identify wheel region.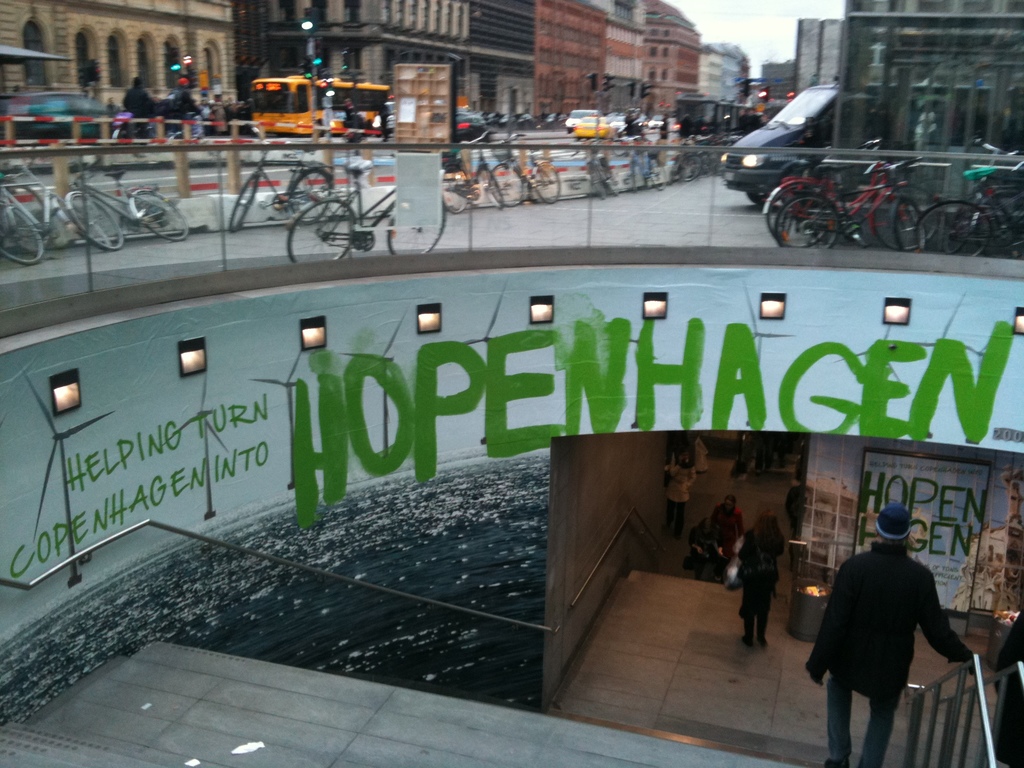
Region: BBox(701, 145, 719, 180).
